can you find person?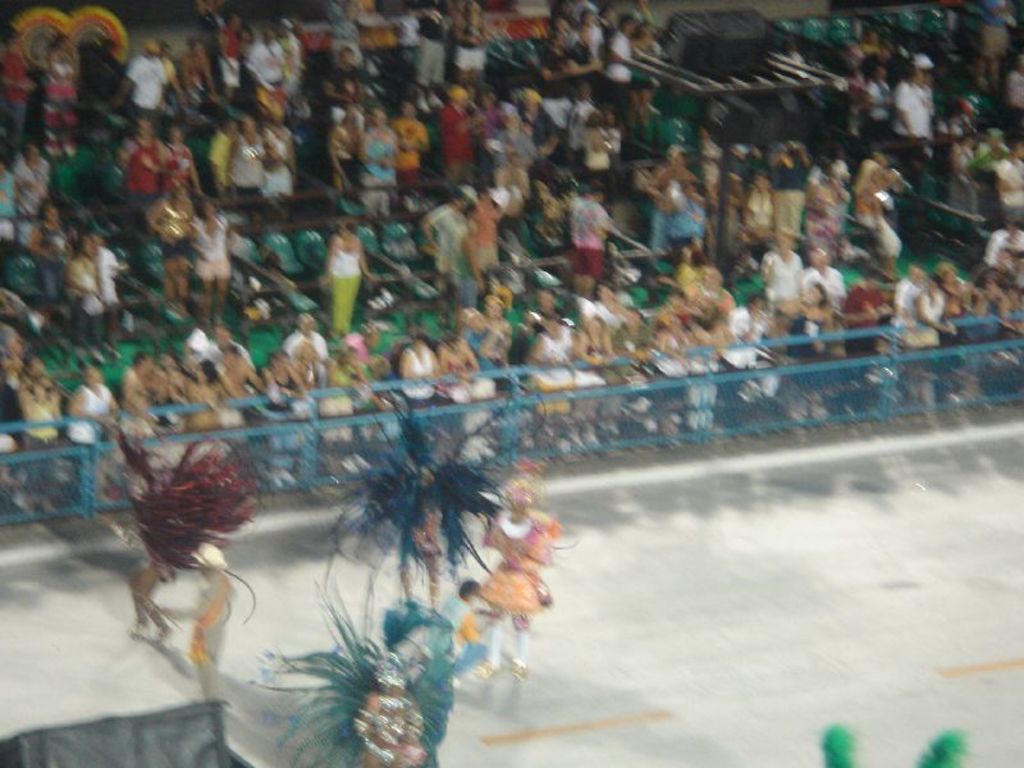
Yes, bounding box: rect(187, 541, 241, 680).
